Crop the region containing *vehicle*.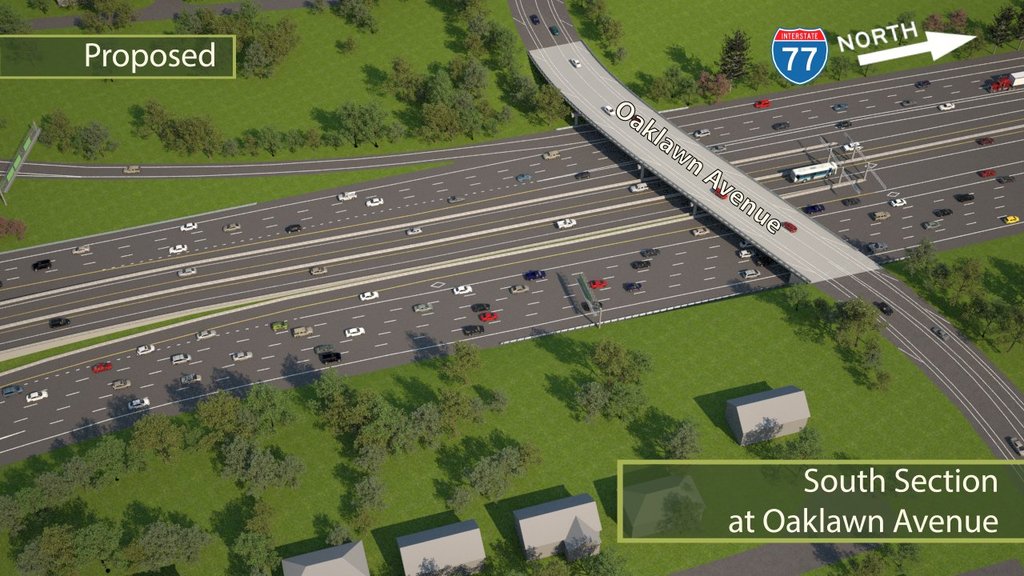
Crop region: x1=0, y1=383, x2=26, y2=398.
